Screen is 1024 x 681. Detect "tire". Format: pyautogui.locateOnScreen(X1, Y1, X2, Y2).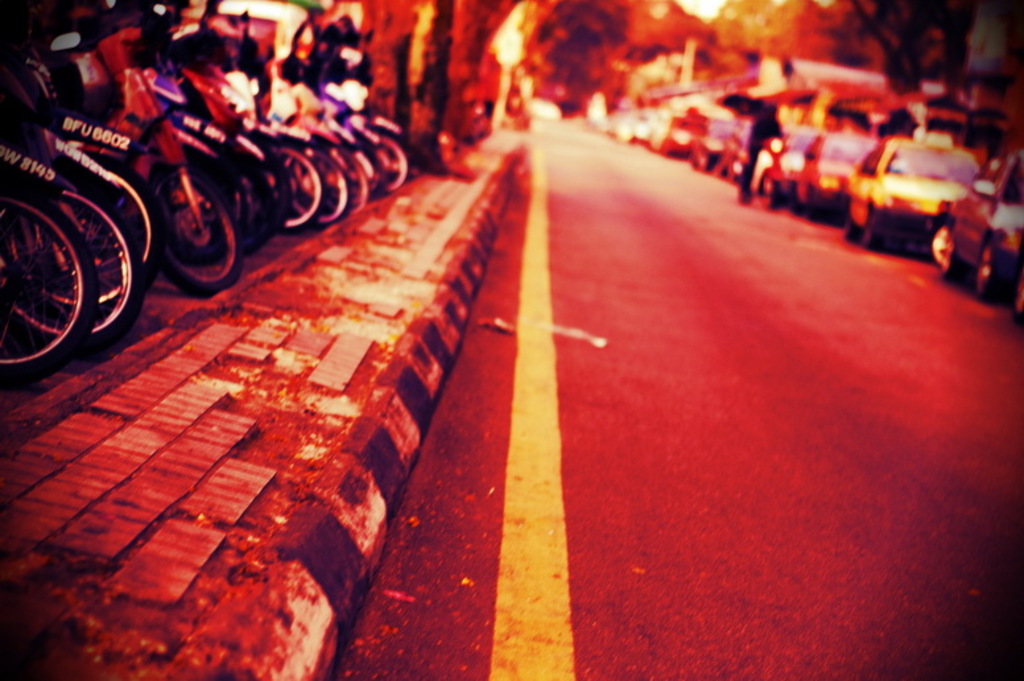
pyautogui.locateOnScreen(975, 242, 999, 302).
